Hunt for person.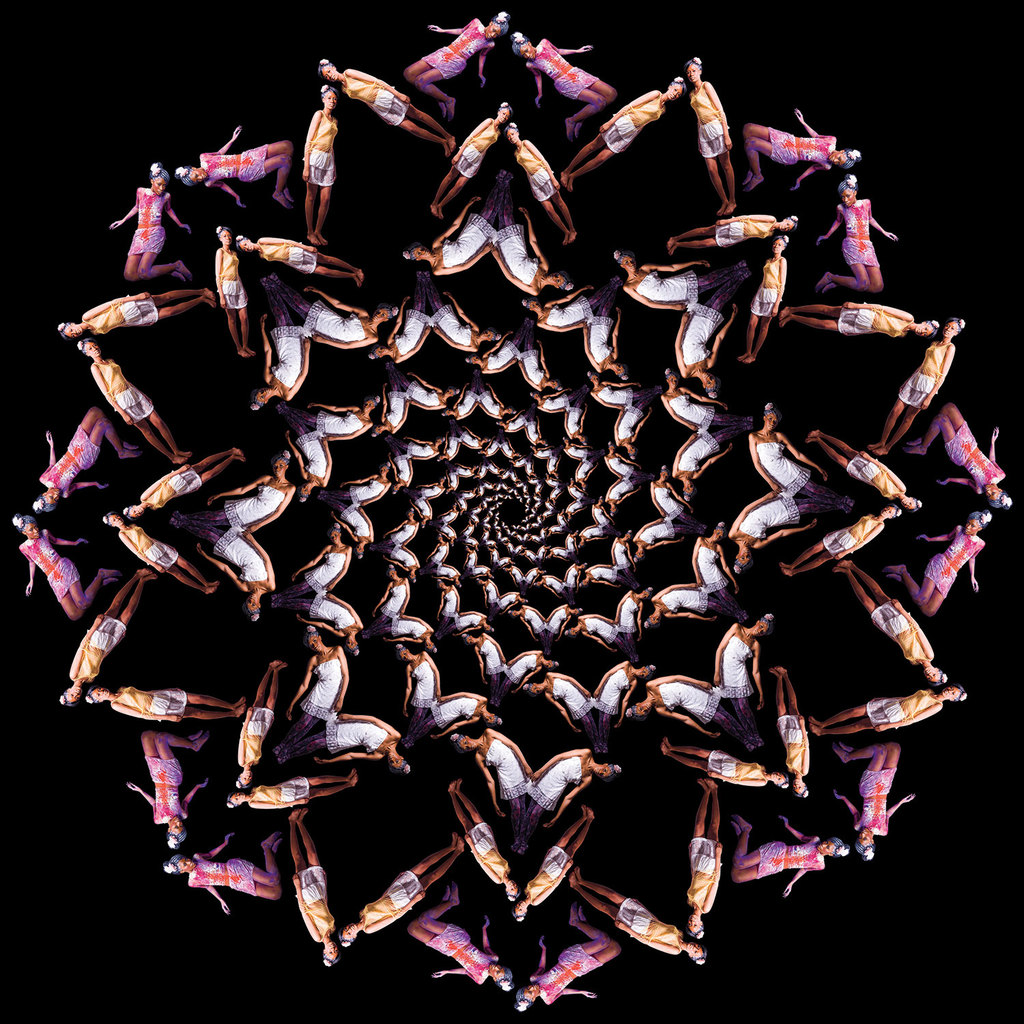
Hunted down at <region>162, 504, 279, 624</region>.
